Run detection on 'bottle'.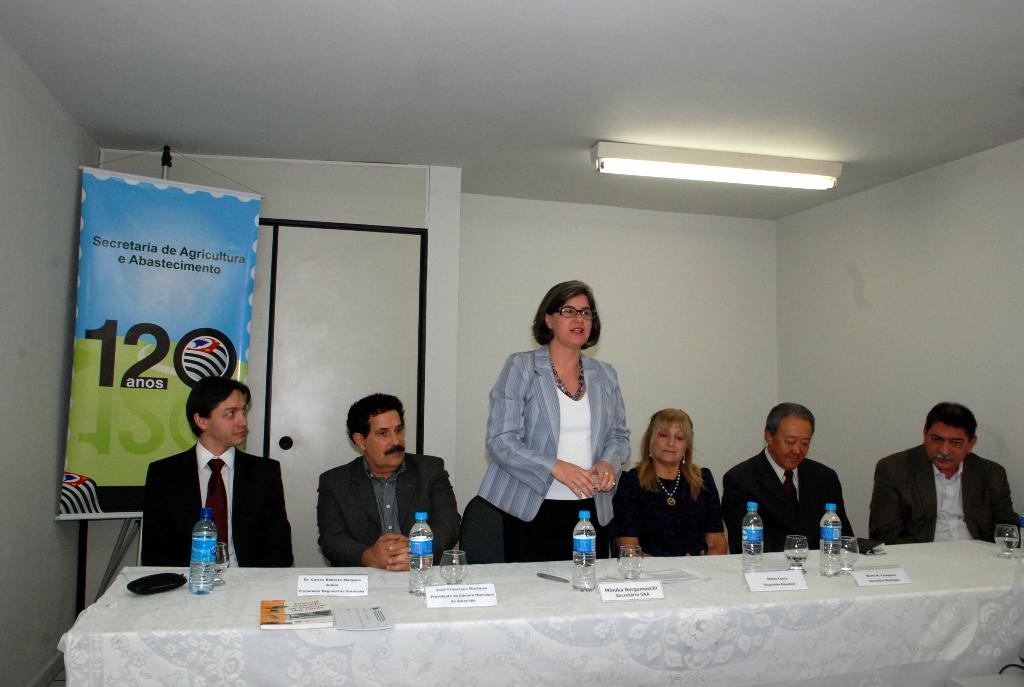
Result: (570, 508, 596, 589).
